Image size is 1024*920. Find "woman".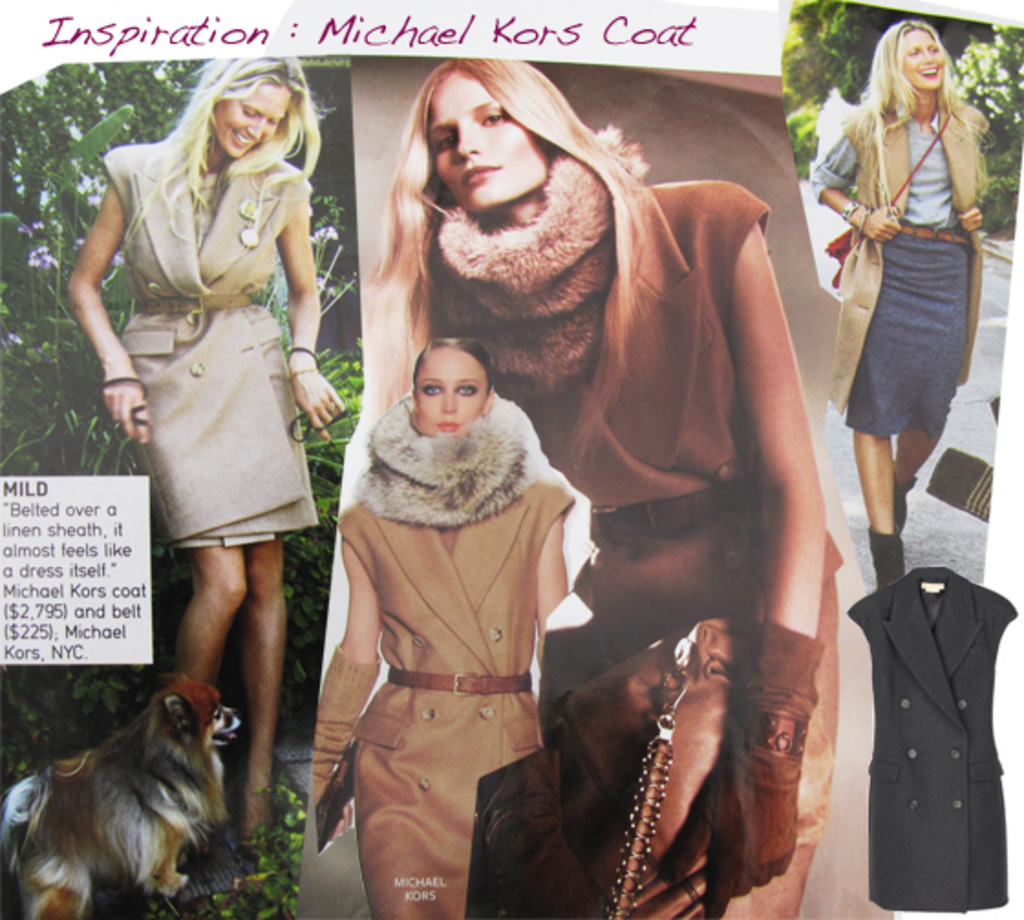
(300, 342, 572, 918).
